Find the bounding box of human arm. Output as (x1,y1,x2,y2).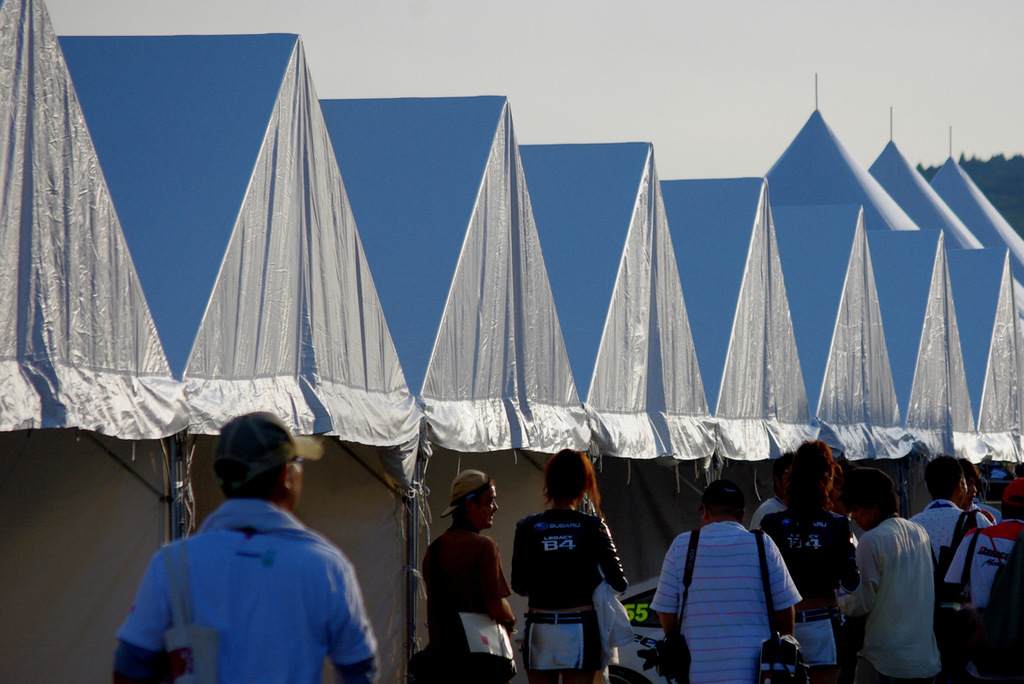
(503,519,530,601).
